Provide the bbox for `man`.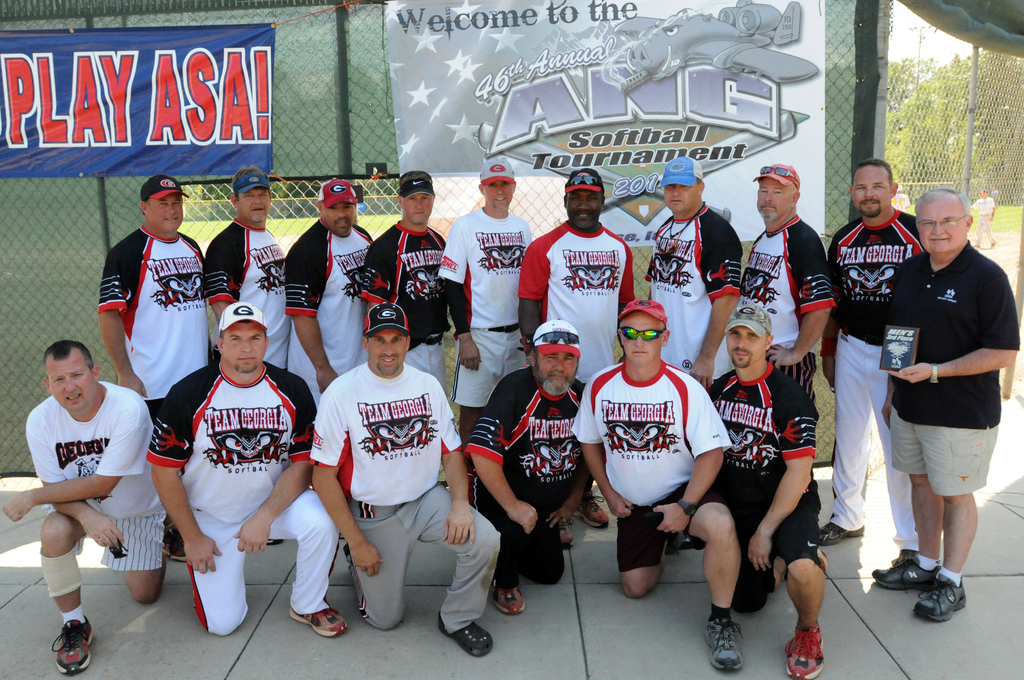
locate(200, 162, 292, 544).
